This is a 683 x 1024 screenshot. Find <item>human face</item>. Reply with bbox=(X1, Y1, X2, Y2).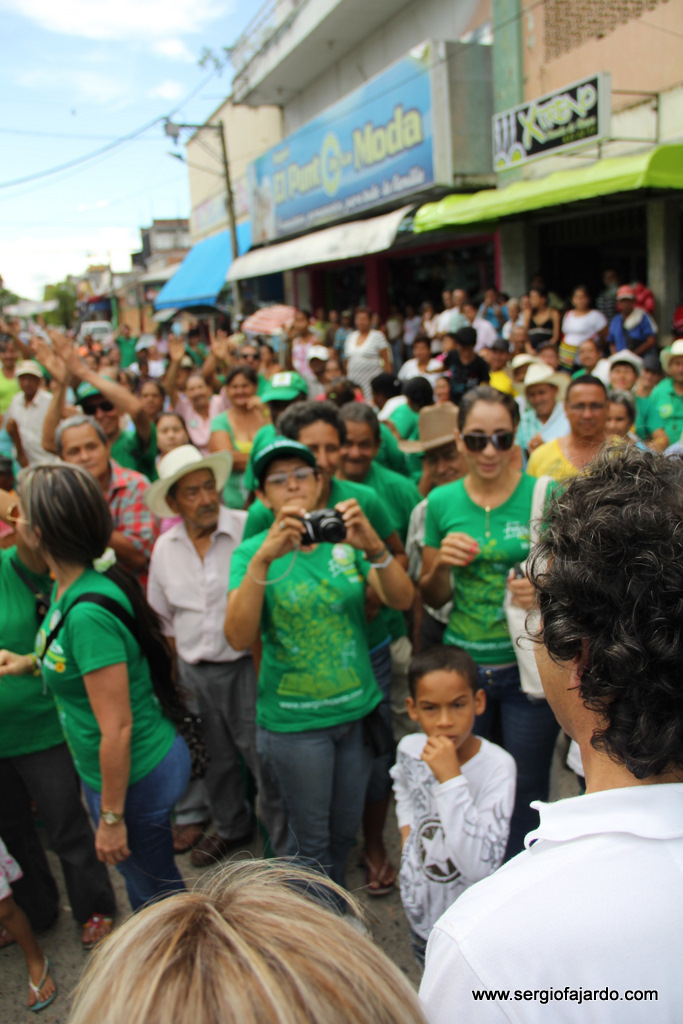
bbox=(79, 391, 122, 435).
